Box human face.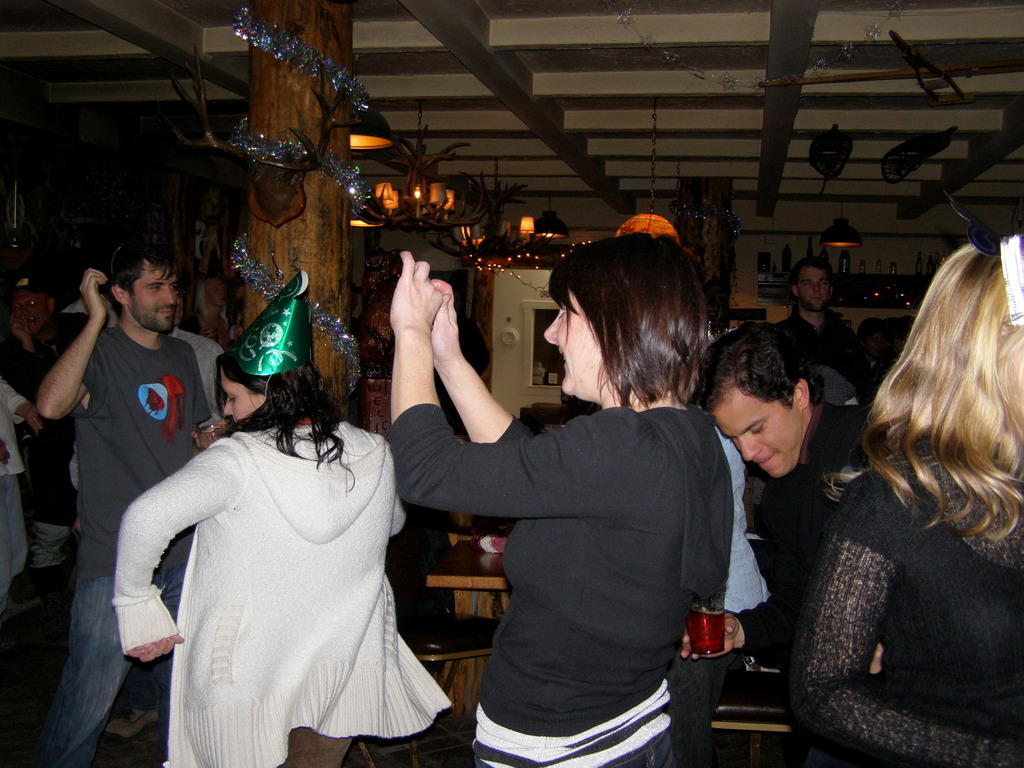
pyautogui.locateOnScreen(547, 289, 607, 395).
